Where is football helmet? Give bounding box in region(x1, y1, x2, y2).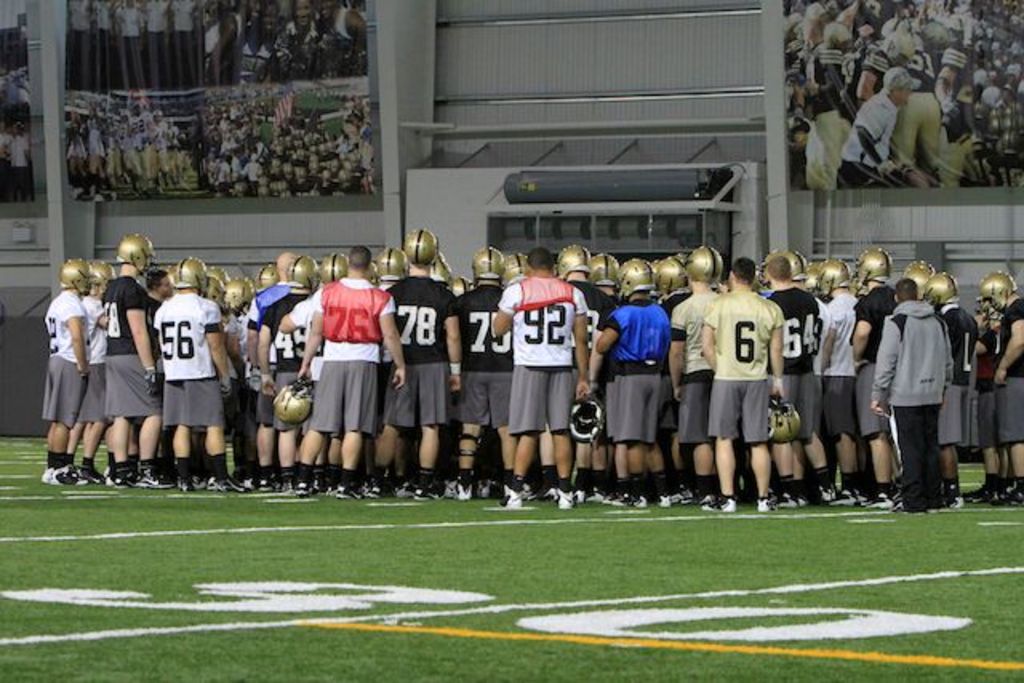
region(88, 256, 117, 294).
